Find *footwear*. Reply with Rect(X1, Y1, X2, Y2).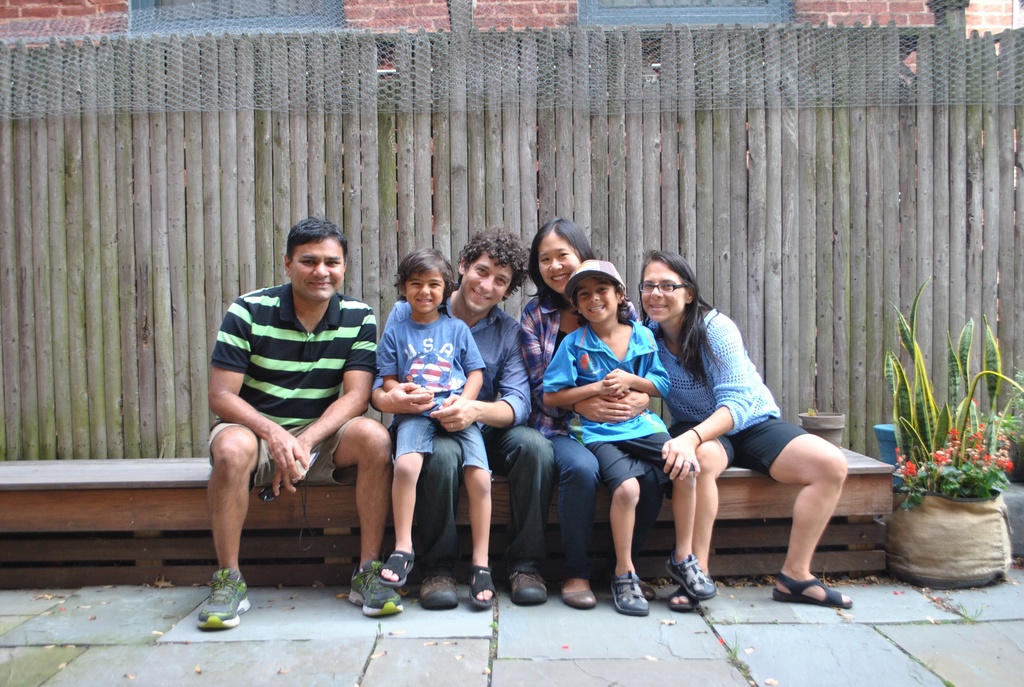
Rect(417, 570, 454, 608).
